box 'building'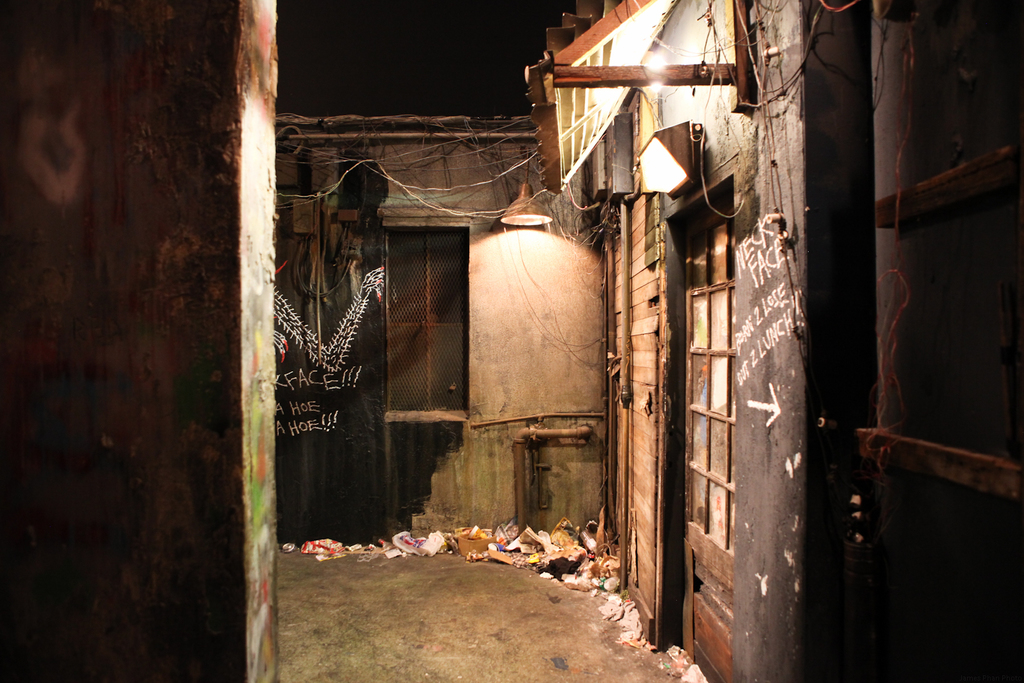
bbox=[0, 0, 1023, 682]
